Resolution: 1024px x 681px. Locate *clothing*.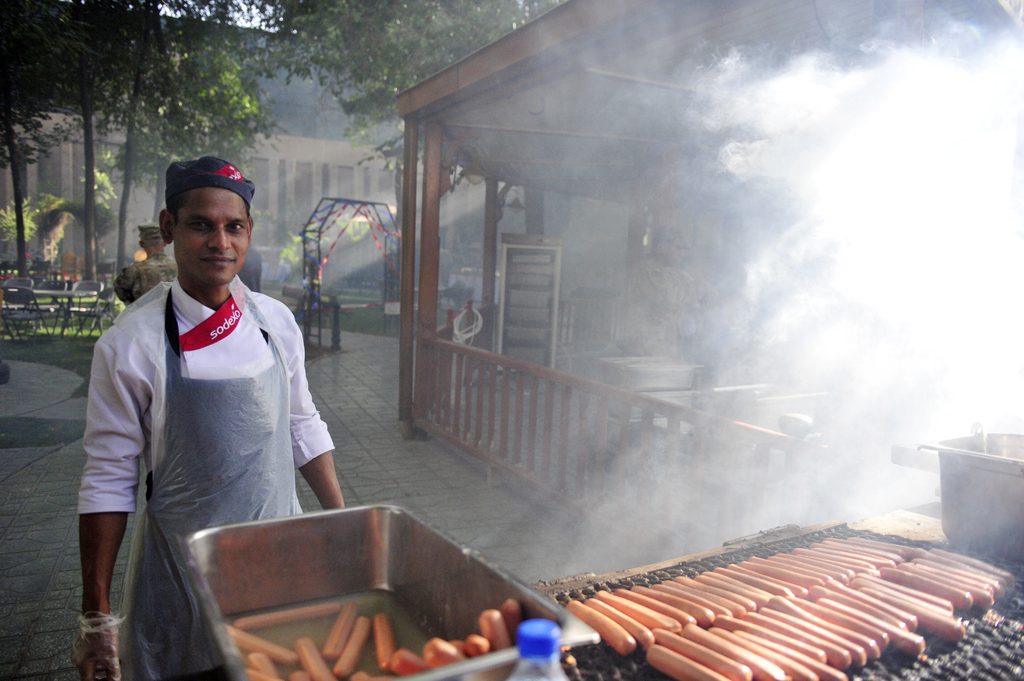
bbox=(57, 278, 339, 680).
